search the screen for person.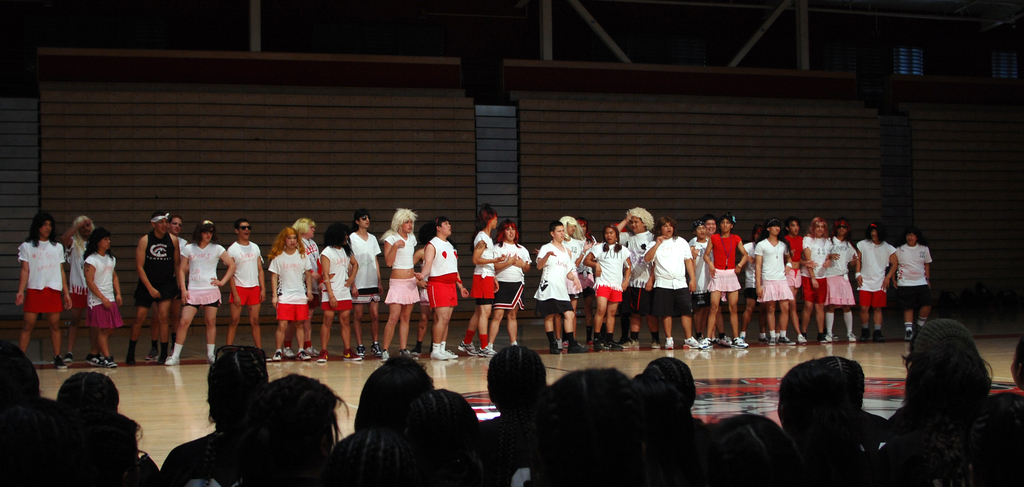
Found at Rect(552, 214, 586, 354).
